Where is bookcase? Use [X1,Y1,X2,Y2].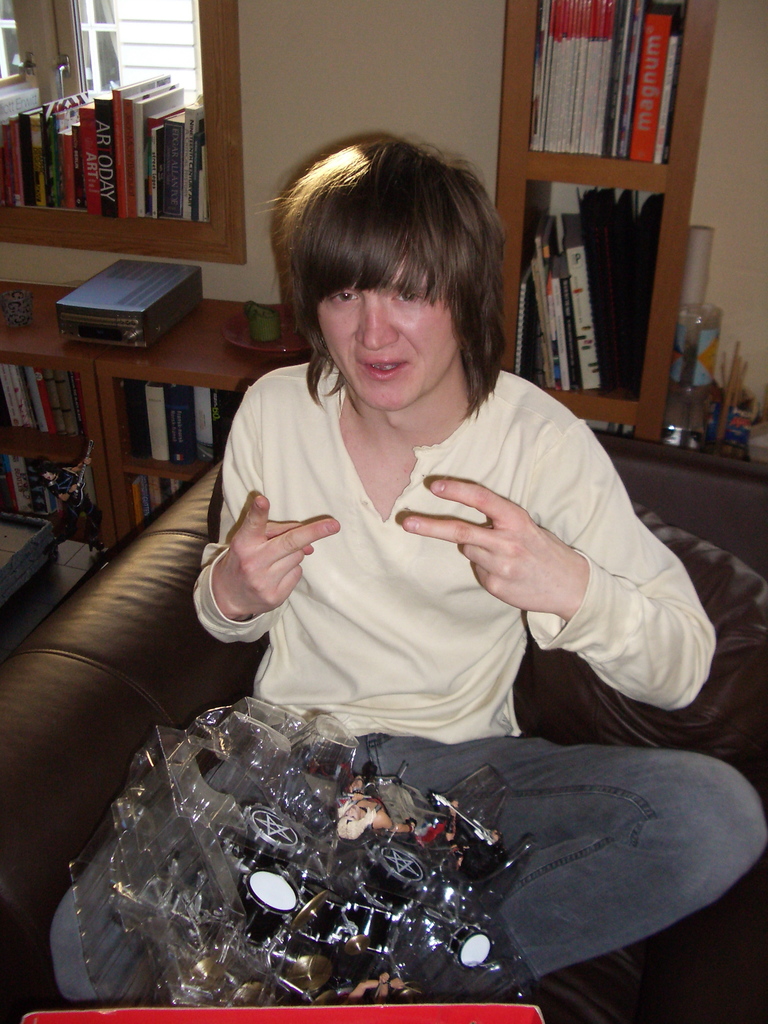
[0,0,244,273].
